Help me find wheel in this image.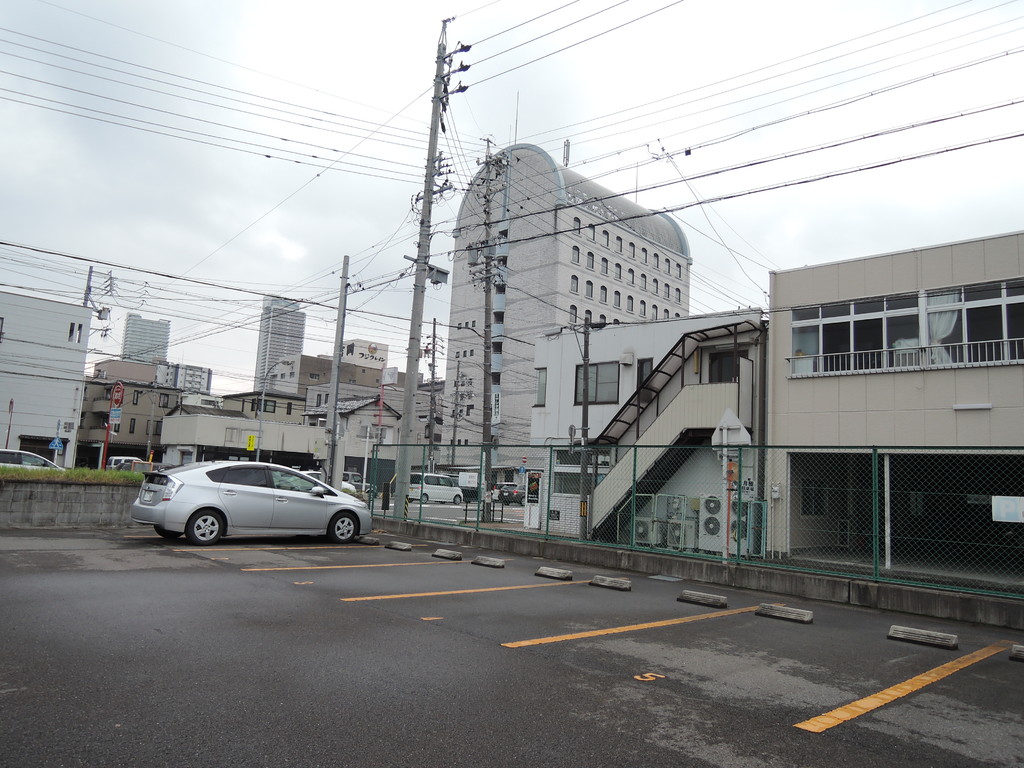
Found it: l=156, t=529, r=181, b=539.
